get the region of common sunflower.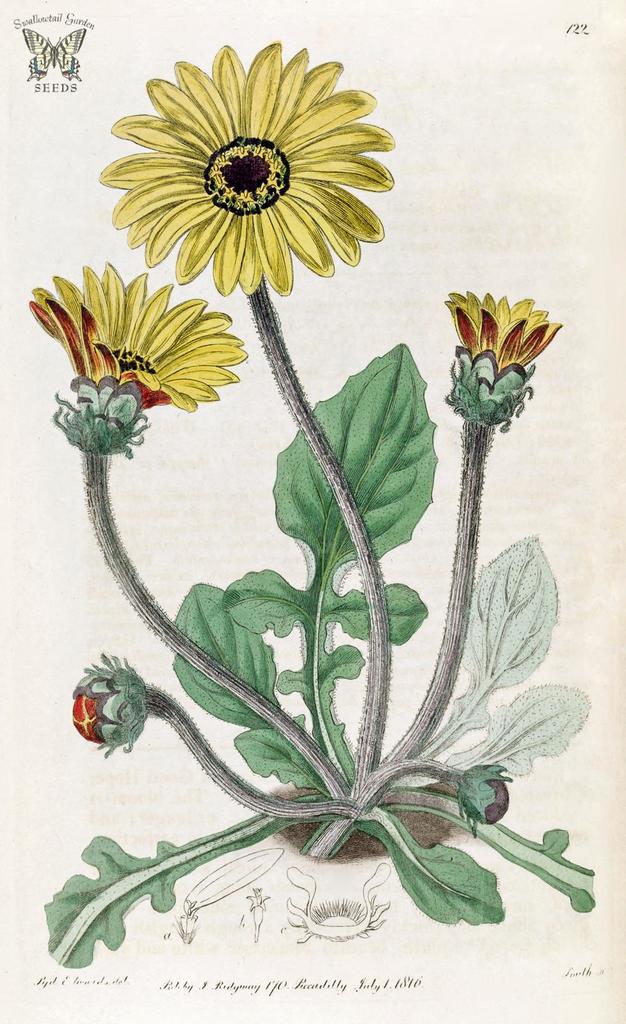
select_region(456, 299, 559, 369).
